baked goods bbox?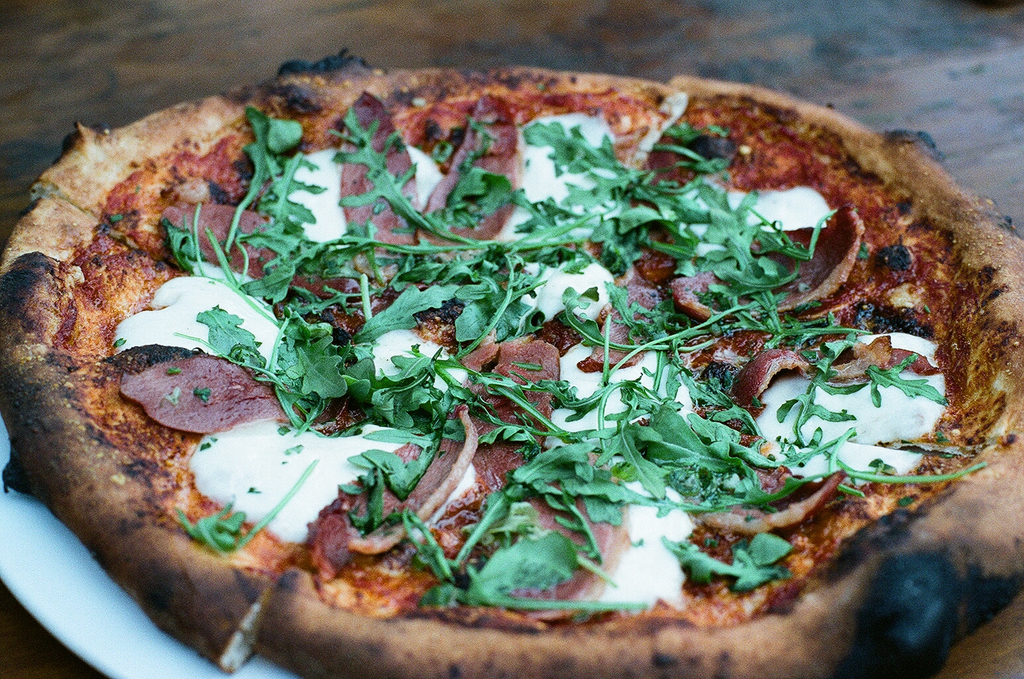
0 40 1023 678
